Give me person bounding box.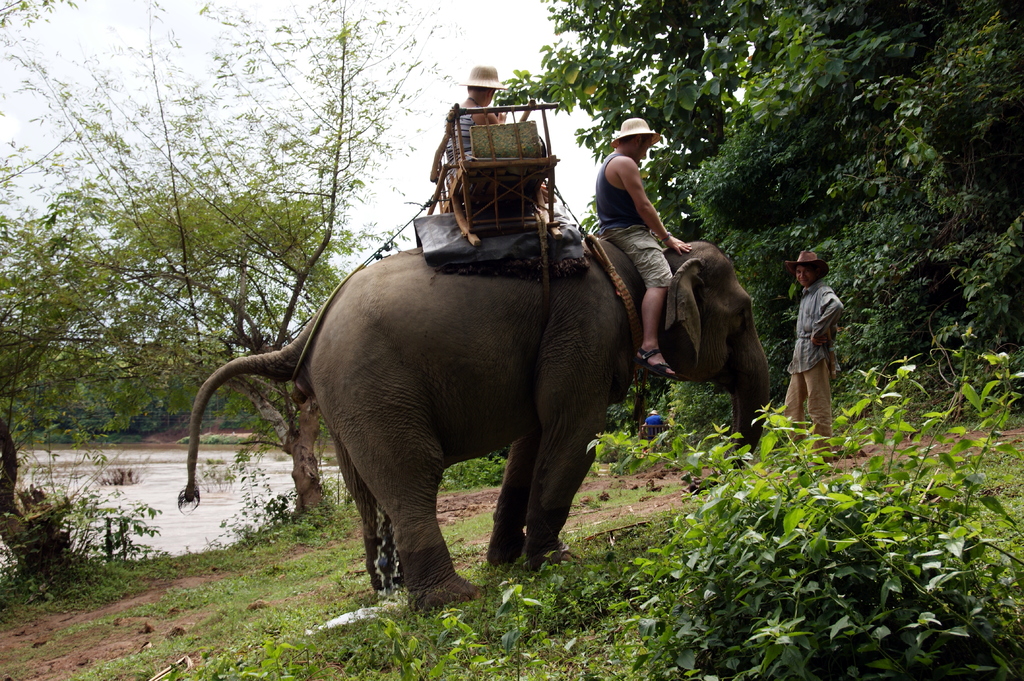
{"x1": 782, "y1": 249, "x2": 845, "y2": 468}.
